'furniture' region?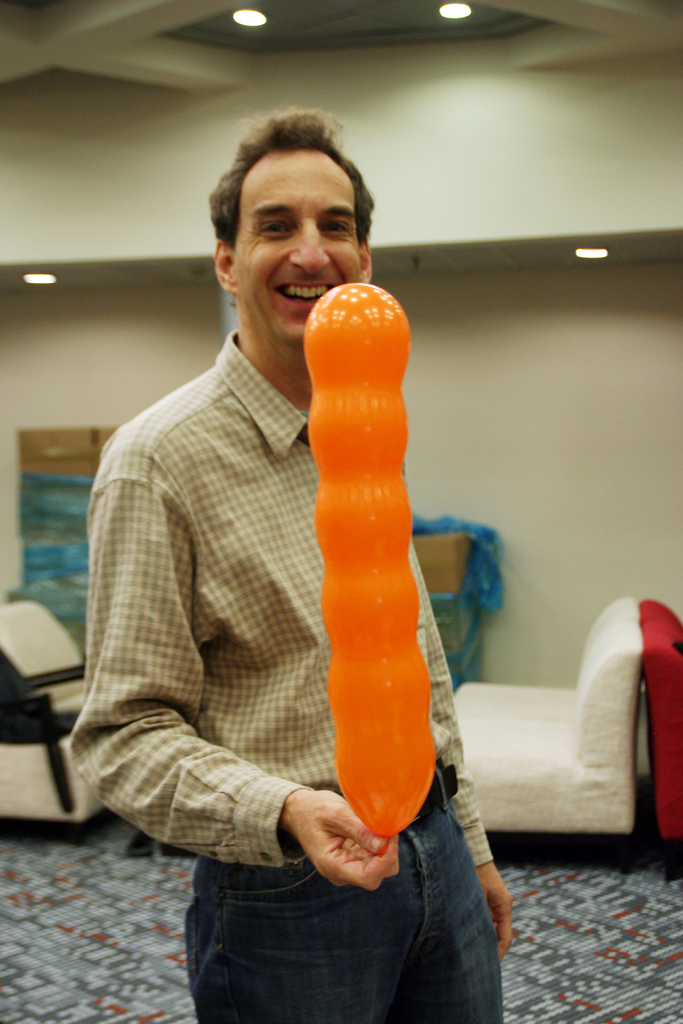
0, 600, 108, 847
